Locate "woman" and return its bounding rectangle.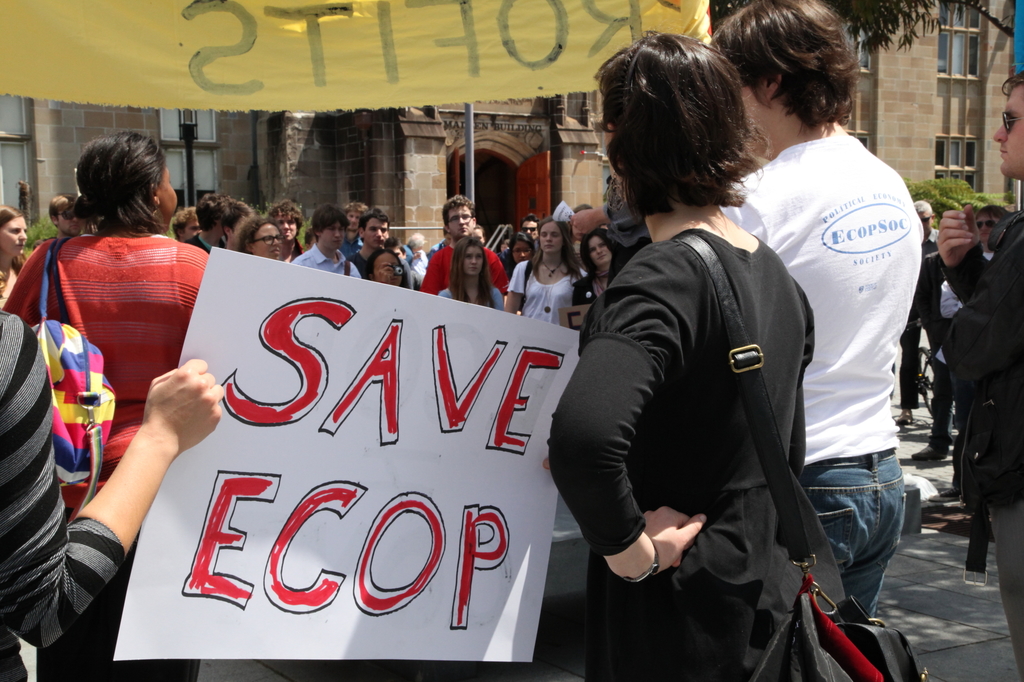
bbox(438, 228, 502, 312).
